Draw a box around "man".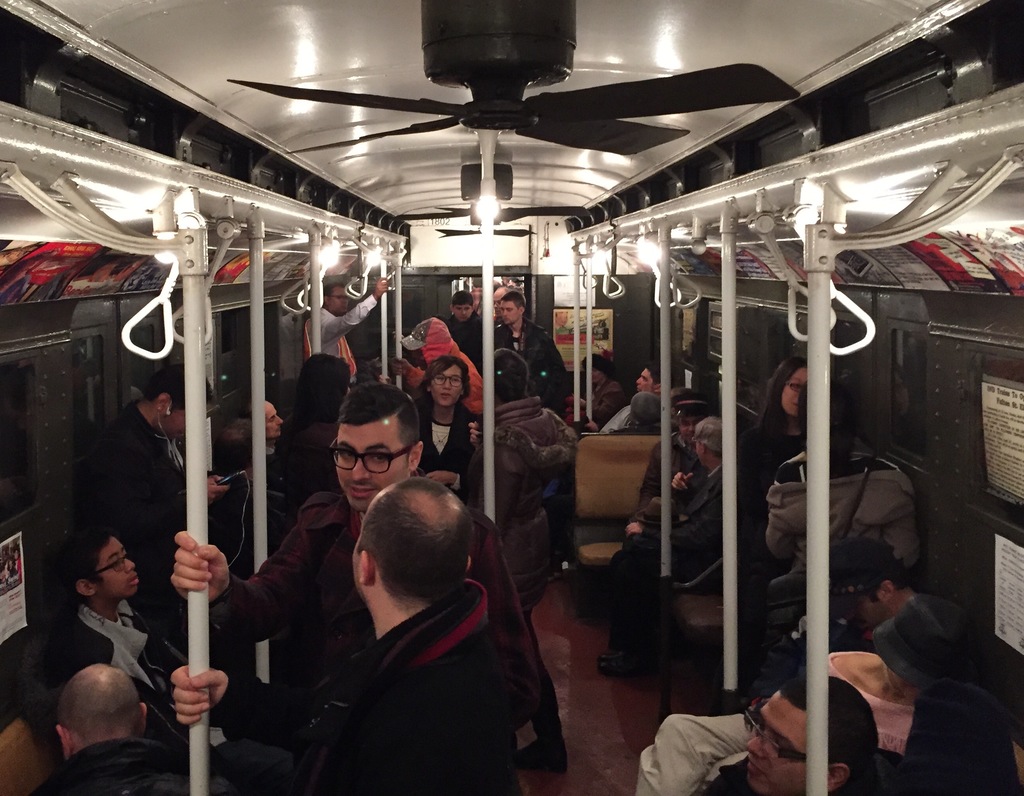
l=45, t=528, r=187, b=757.
